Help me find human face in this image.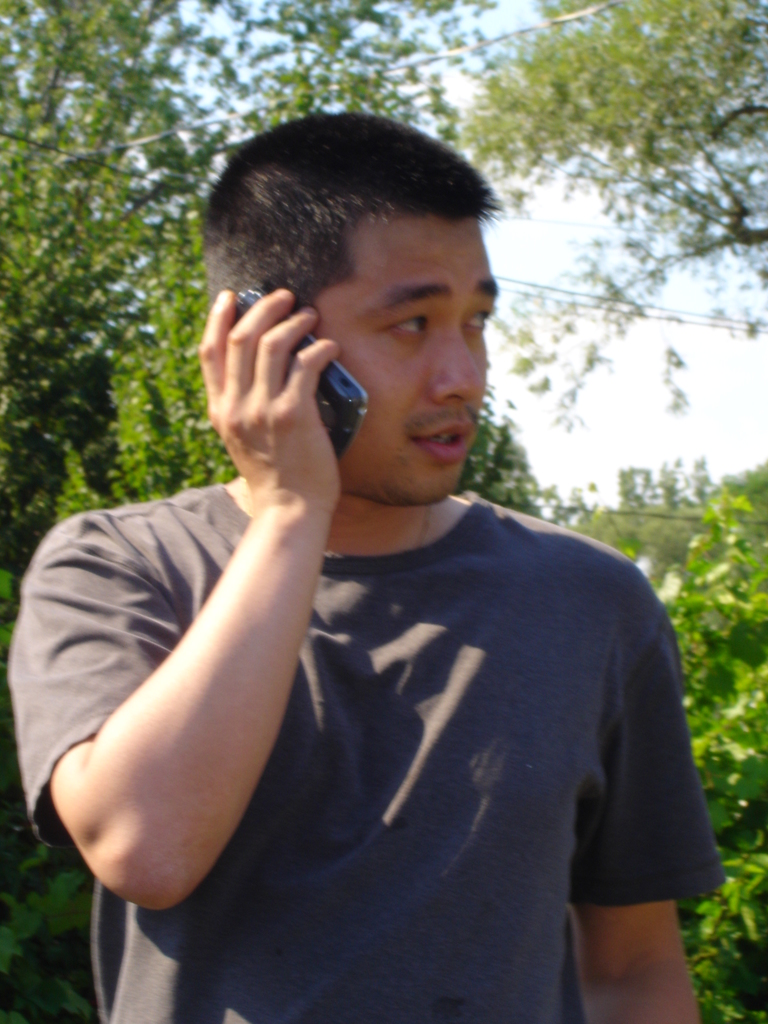
Found it: <box>310,214,500,510</box>.
